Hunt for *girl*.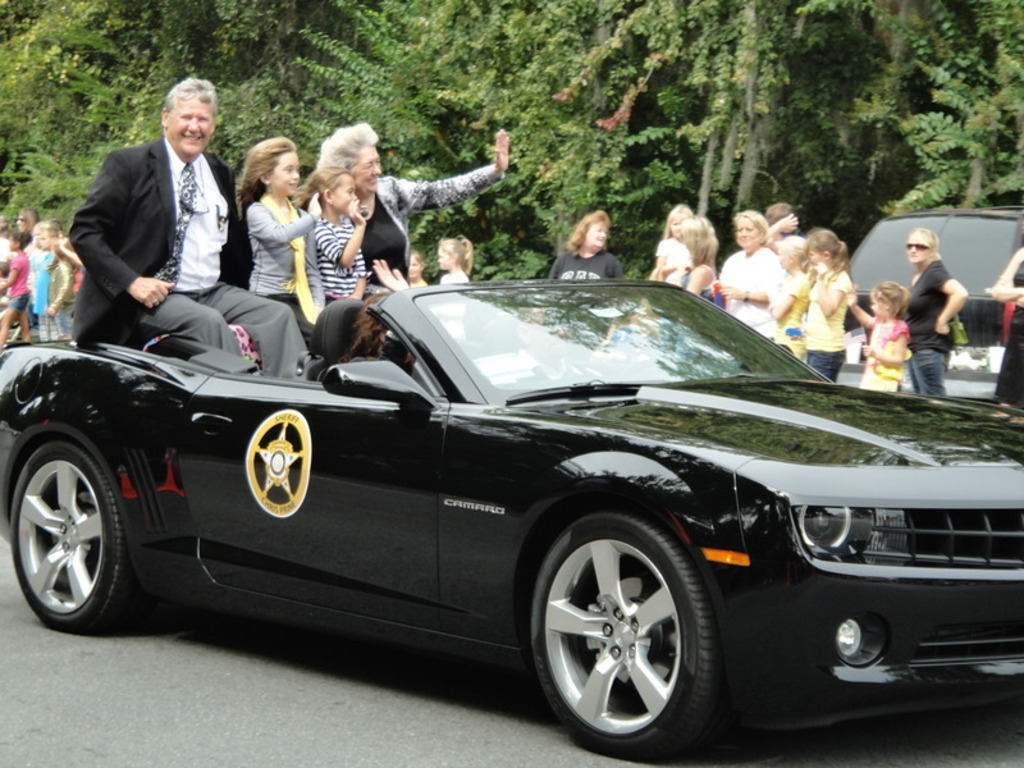
Hunted down at detection(902, 228, 965, 393).
